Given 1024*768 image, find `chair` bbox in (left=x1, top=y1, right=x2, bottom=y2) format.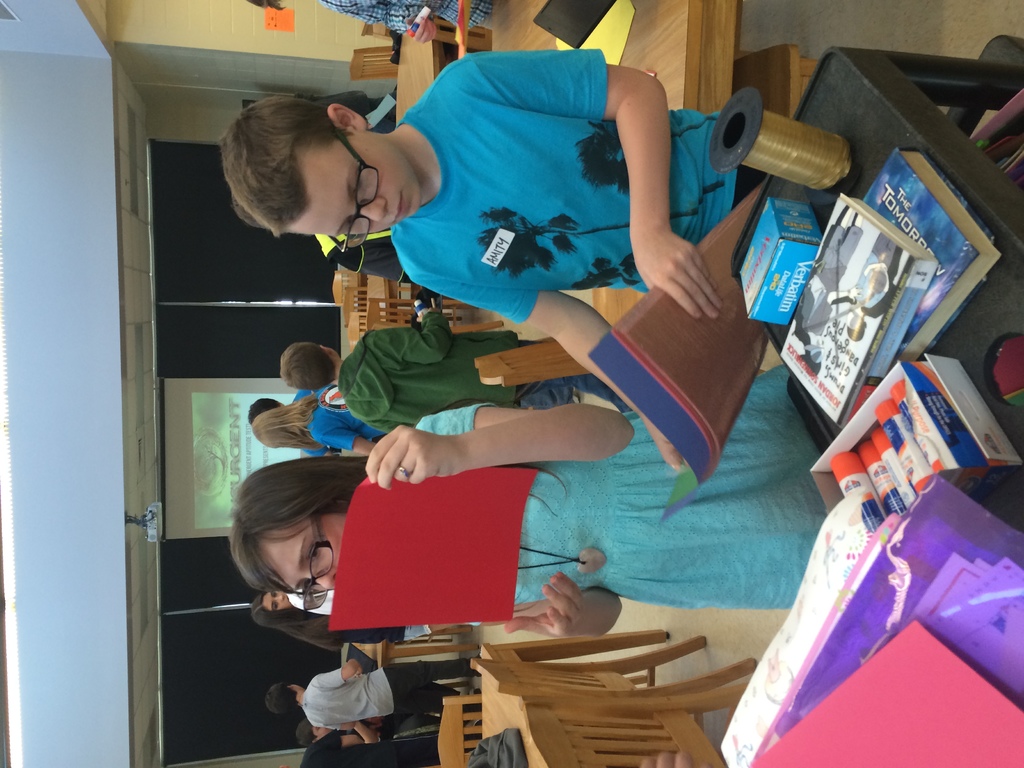
(left=347, top=284, right=368, bottom=331).
